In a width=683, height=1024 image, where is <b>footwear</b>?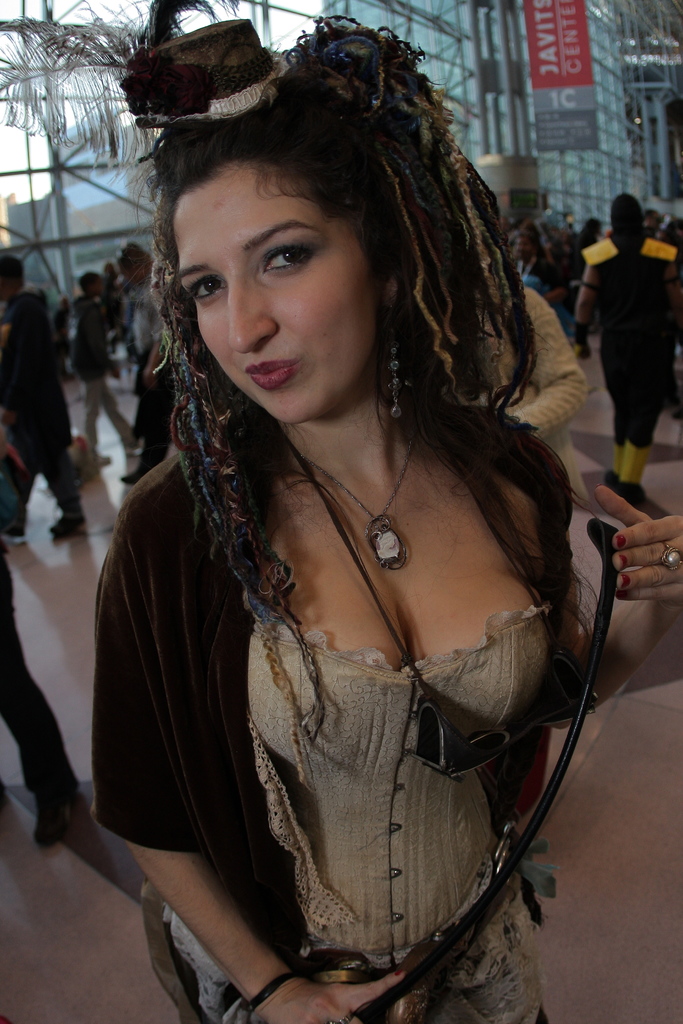
BBox(97, 454, 111, 468).
